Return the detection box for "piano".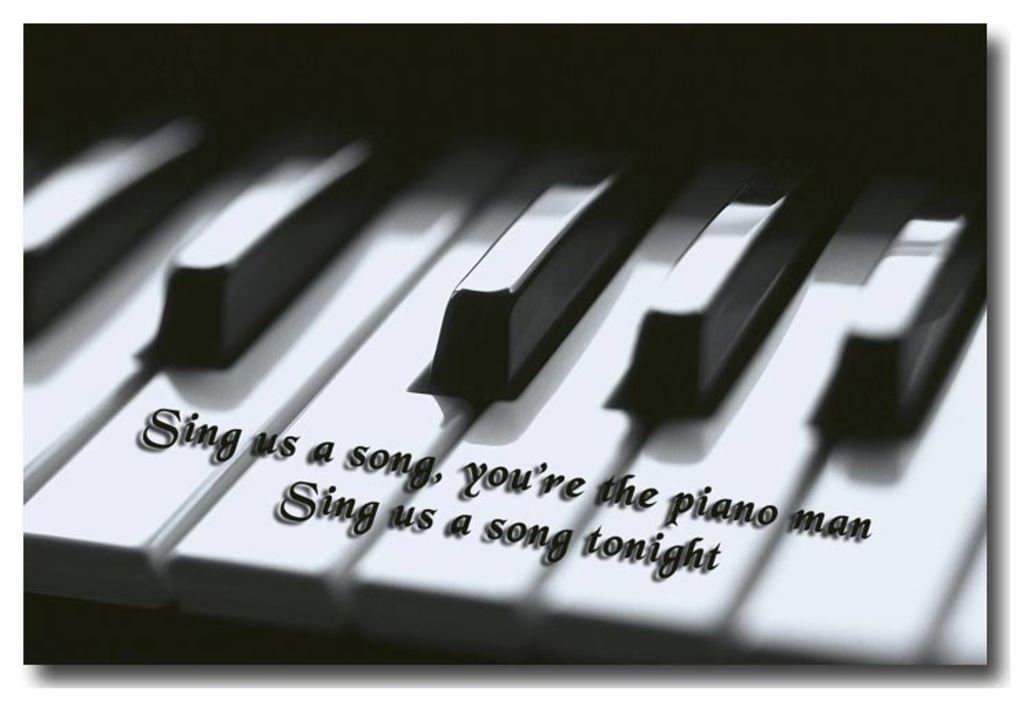
<region>56, 50, 977, 683</region>.
